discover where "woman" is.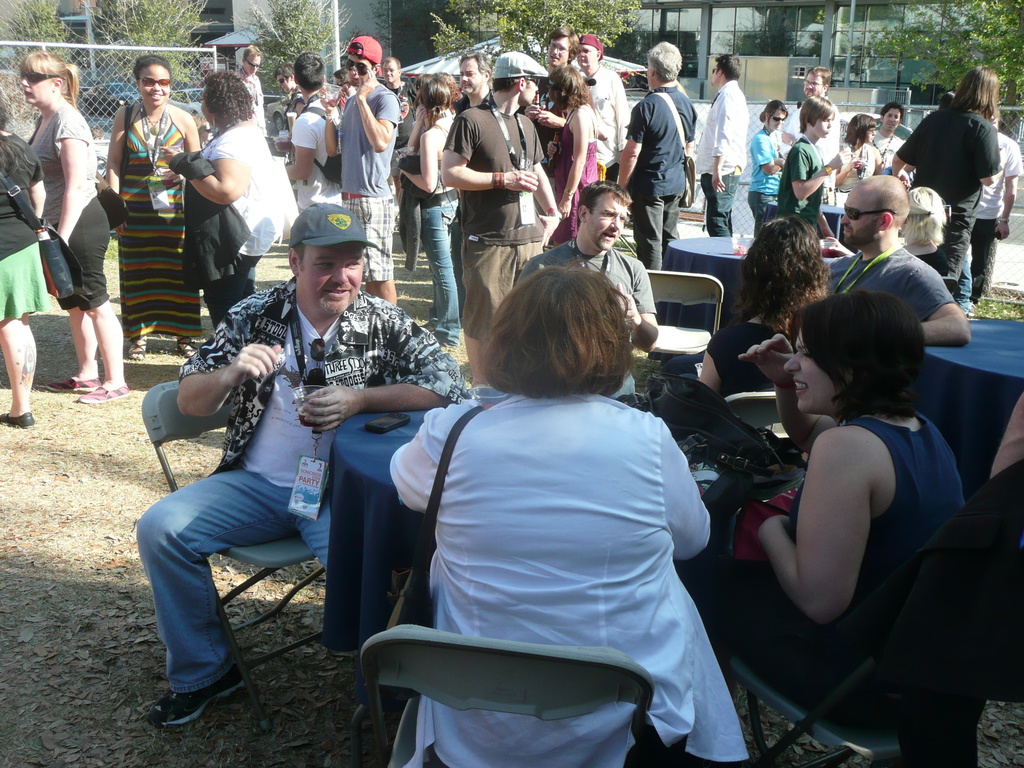
Discovered at bbox=(702, 220, 833, 399).
